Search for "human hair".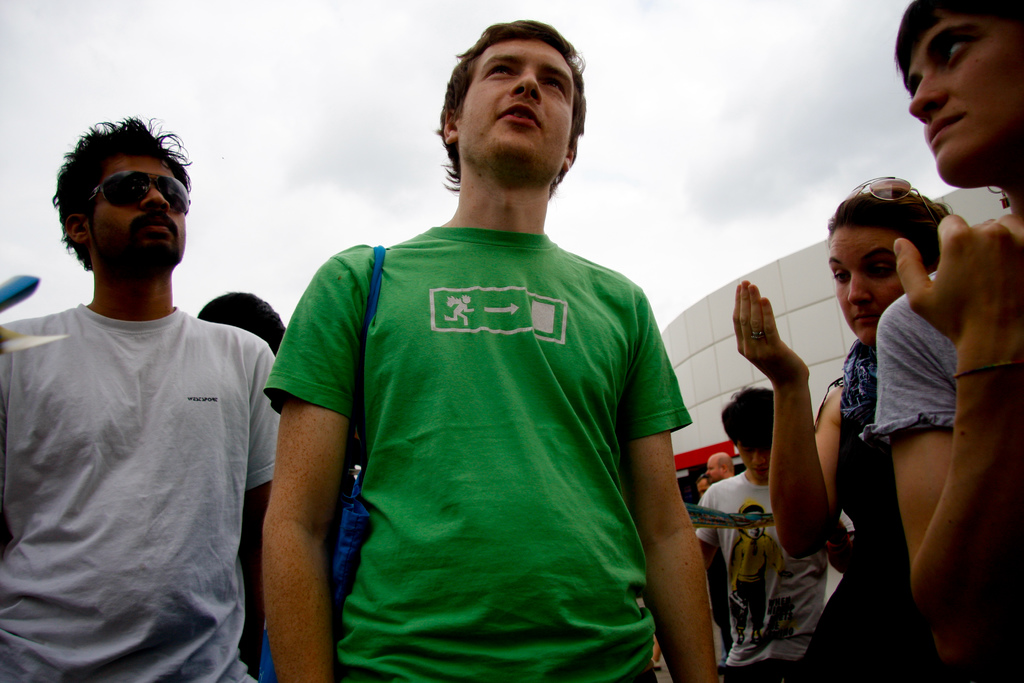
Found at 697:473:706:482.
